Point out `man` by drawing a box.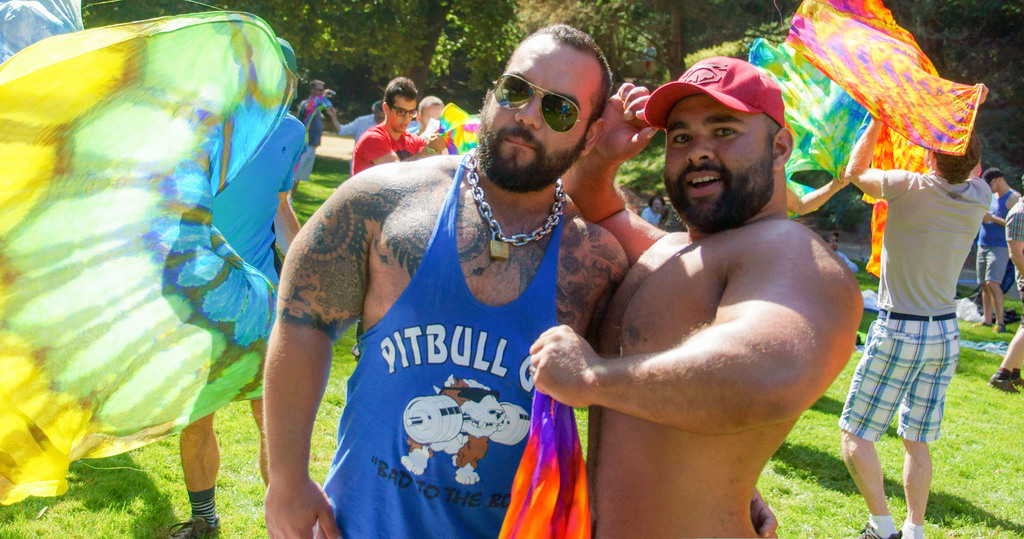
[988, 197, 1023, 390].
